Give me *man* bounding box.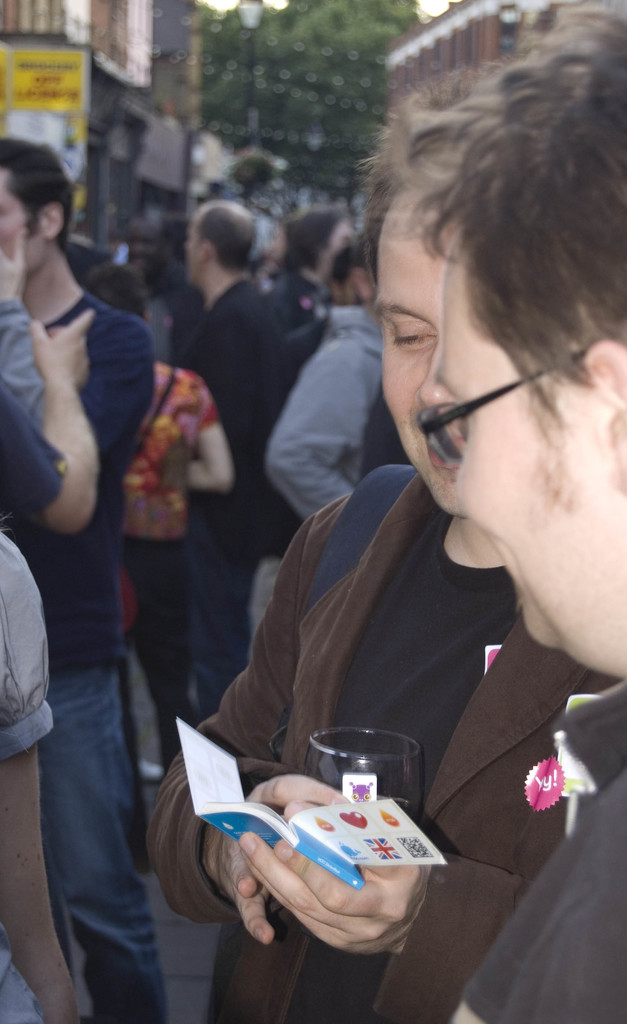
(411, 0, 626, 1023).
